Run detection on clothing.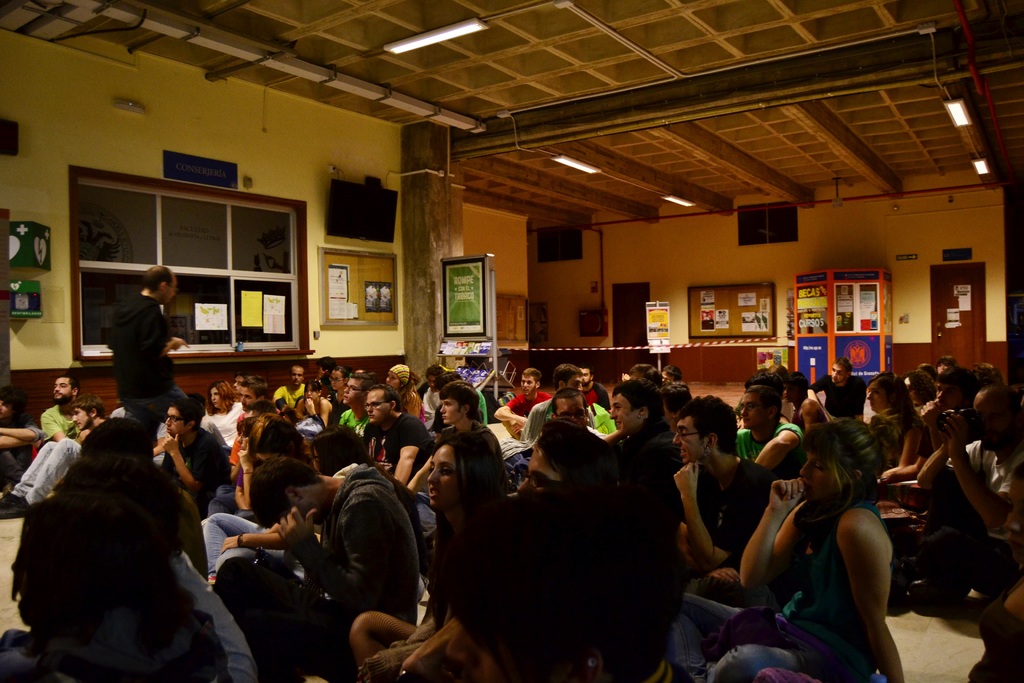
Result: [506,390,545,415].
